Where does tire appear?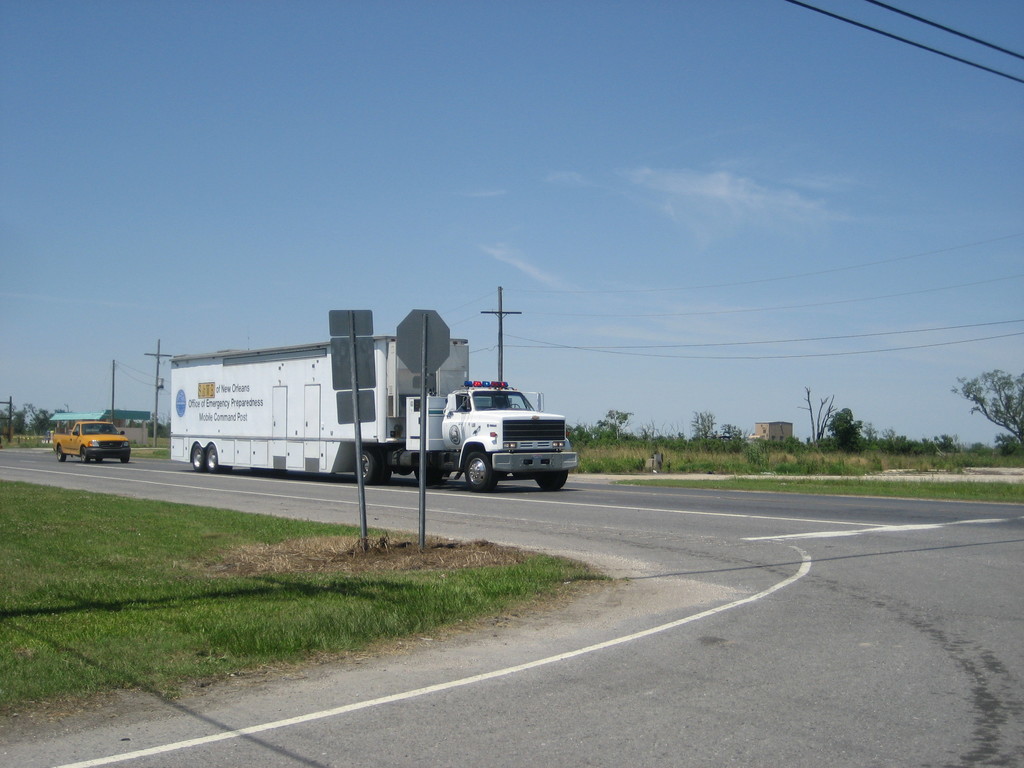
Appears at locate(538, 467, 573, 492).
